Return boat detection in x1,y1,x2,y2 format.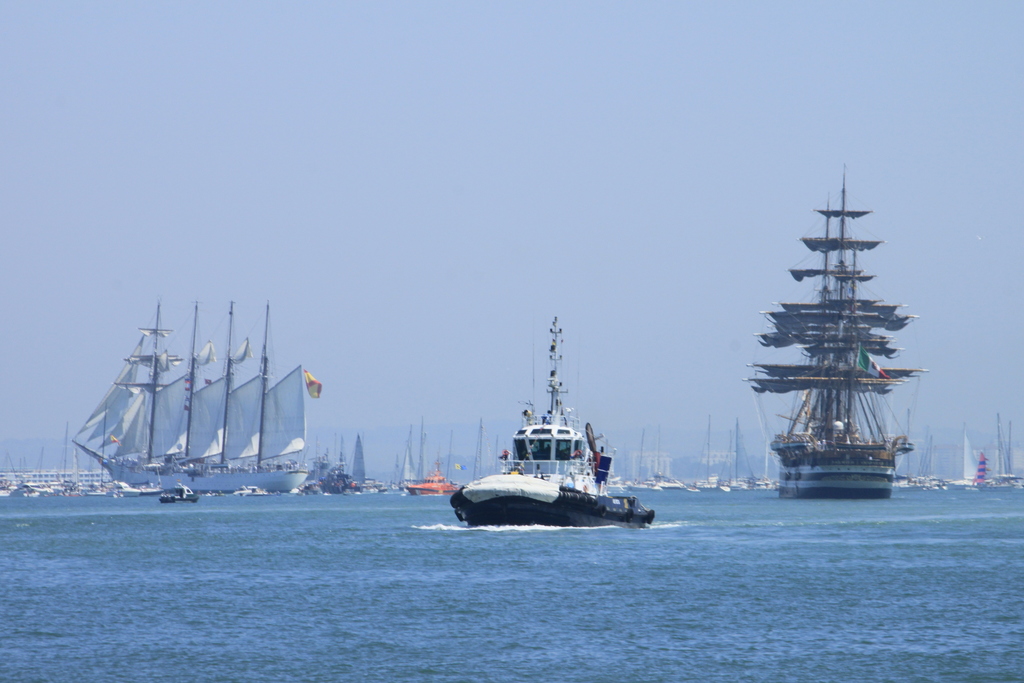
620,425,666,493.
